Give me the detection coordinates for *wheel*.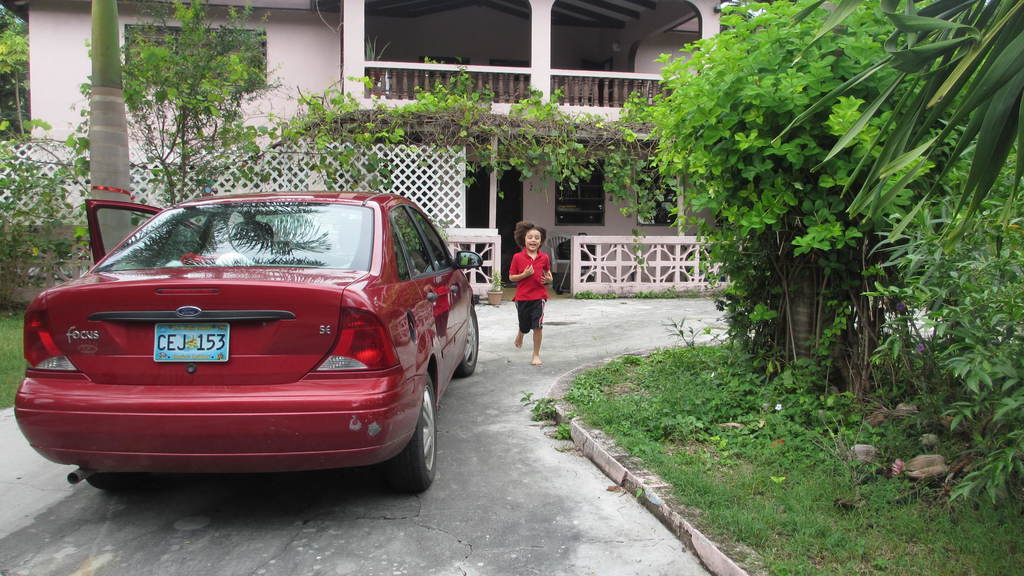
(81,464,153,492).
